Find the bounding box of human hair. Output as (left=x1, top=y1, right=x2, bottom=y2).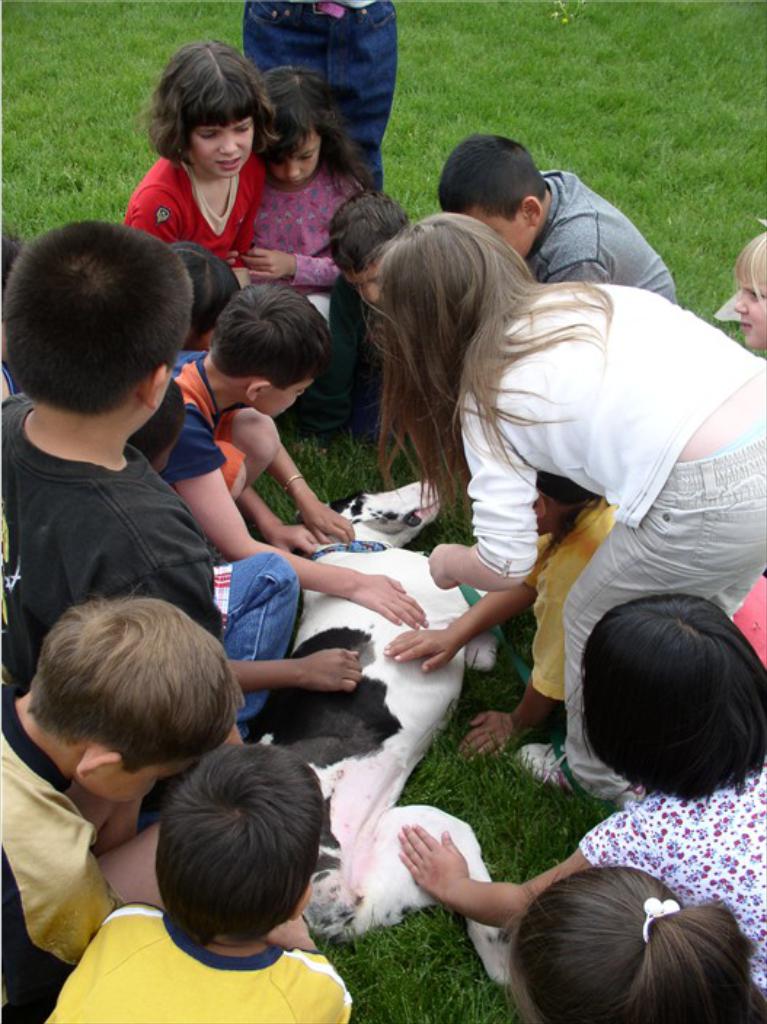
(left=262, top=63, right=374, bottom=189).
